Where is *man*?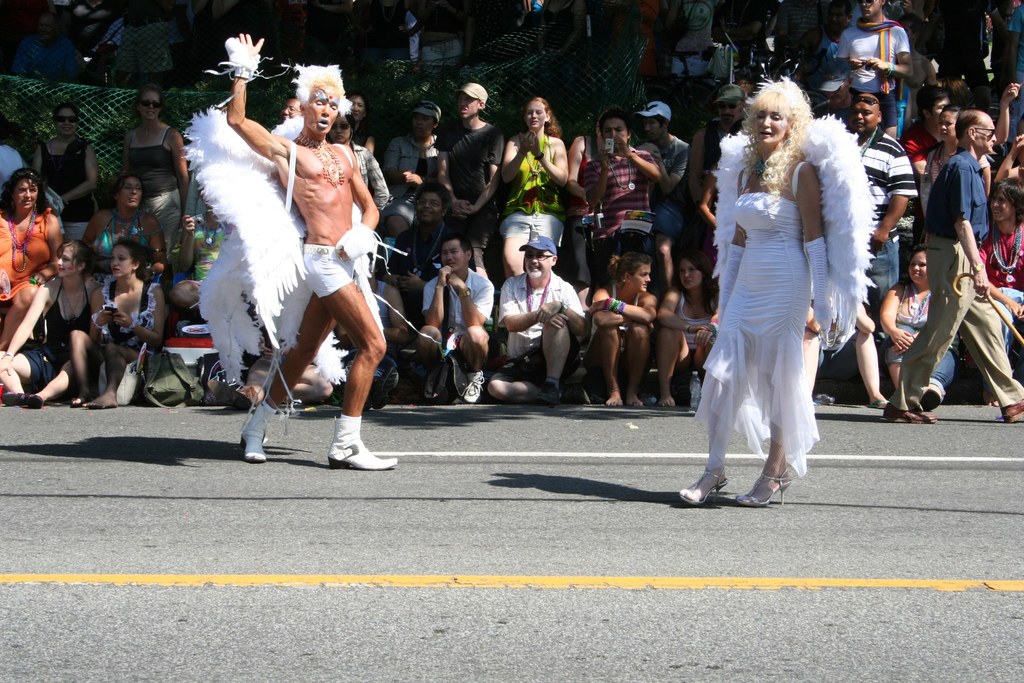
bbox(913, 110, 1004, 413).
